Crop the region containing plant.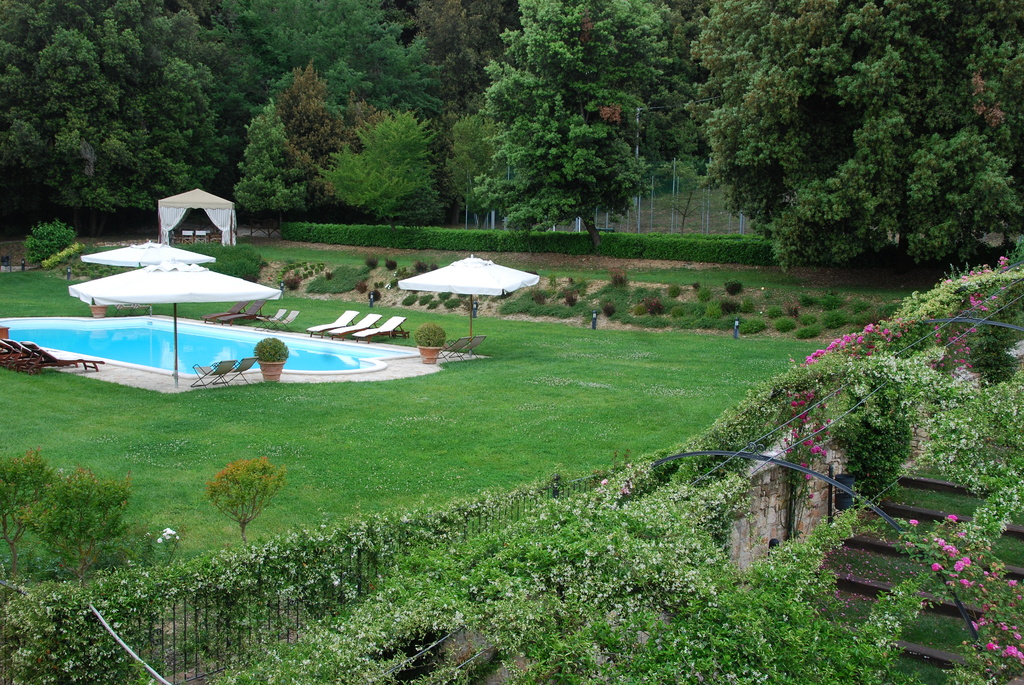
Crop region: locate(724, 280, 741, 297).
